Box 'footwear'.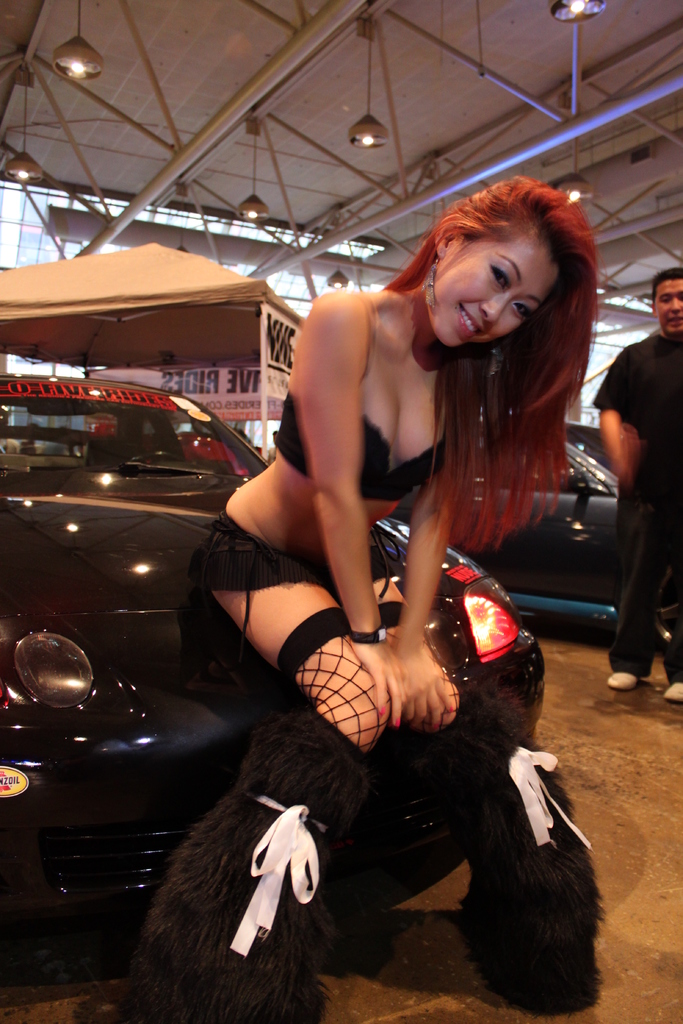
BBox(100, 714, 333, 1023).
